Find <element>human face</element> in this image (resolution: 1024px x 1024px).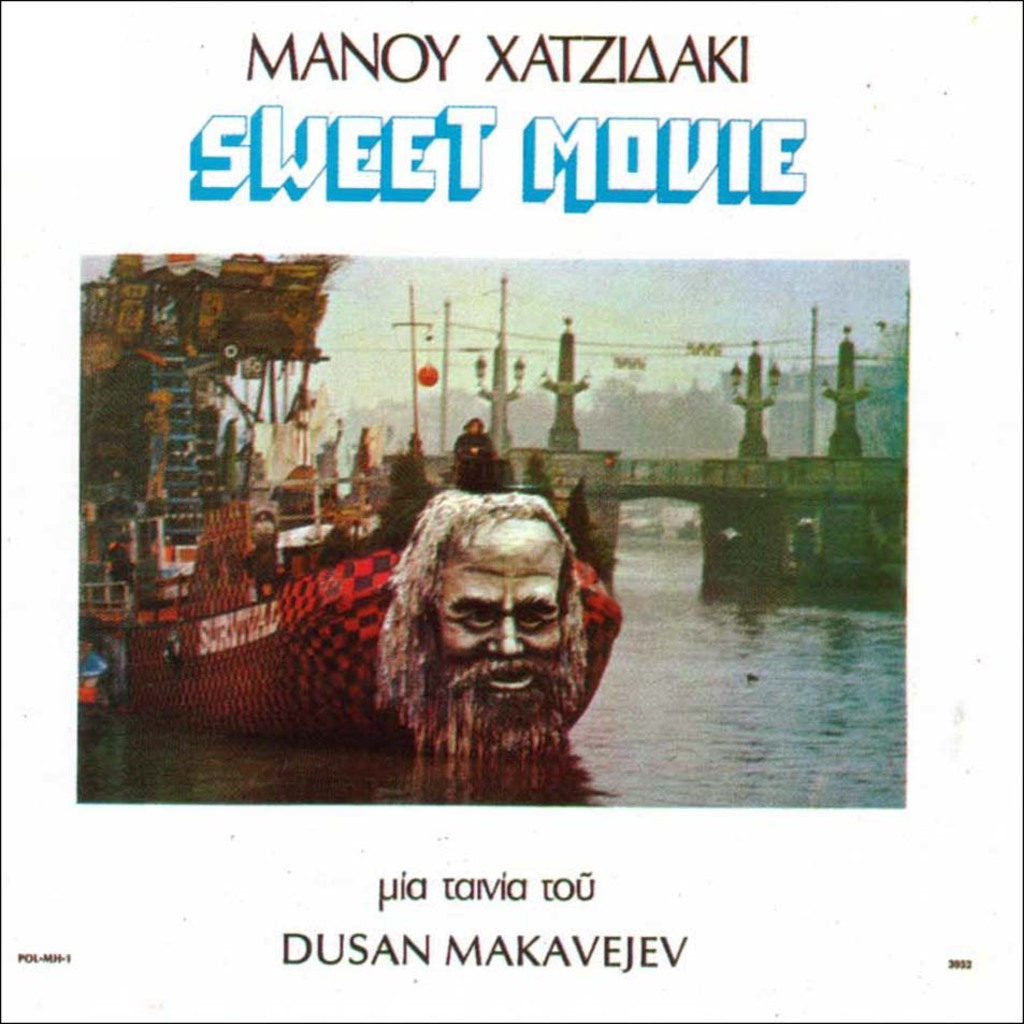
box=[438, 528, 568, 729].
